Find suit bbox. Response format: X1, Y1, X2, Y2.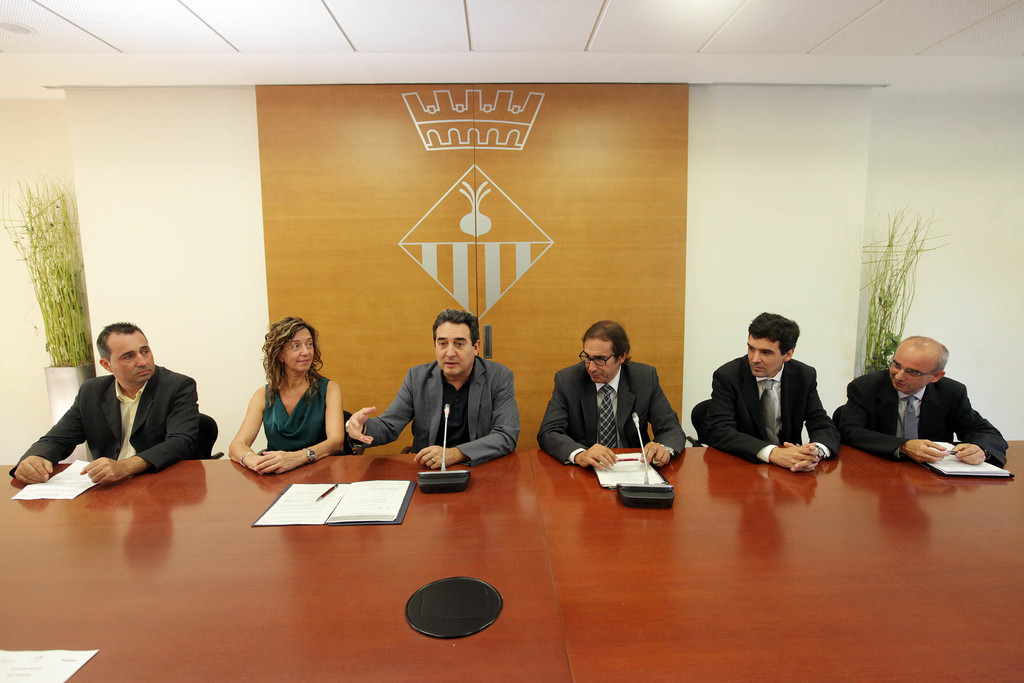
705, 355, 846, 462.
